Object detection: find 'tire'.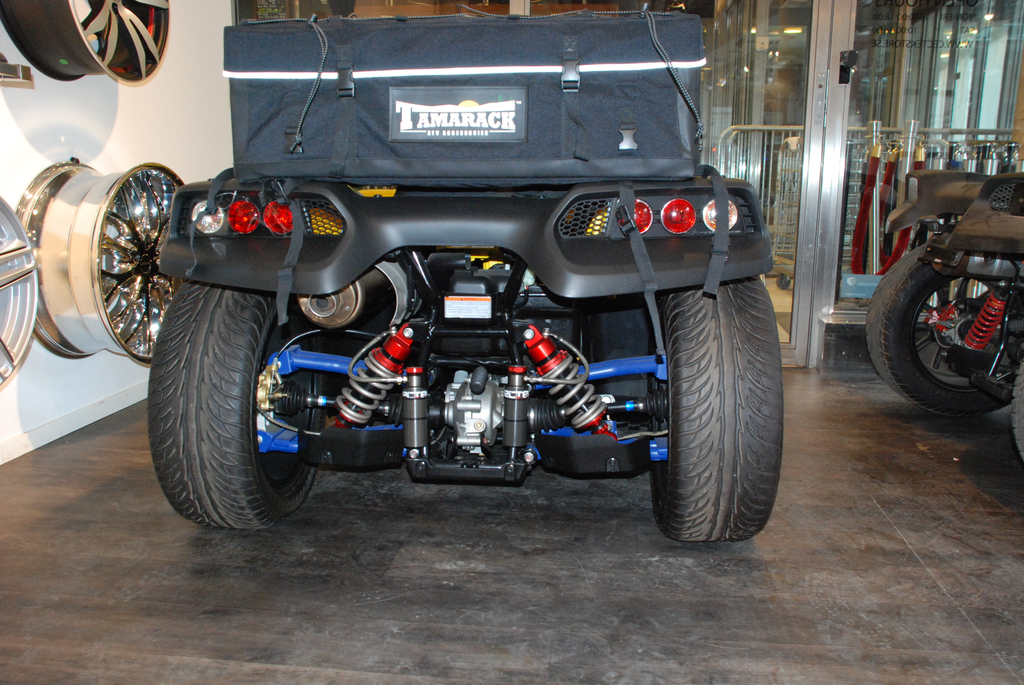
649/280/781/546.
